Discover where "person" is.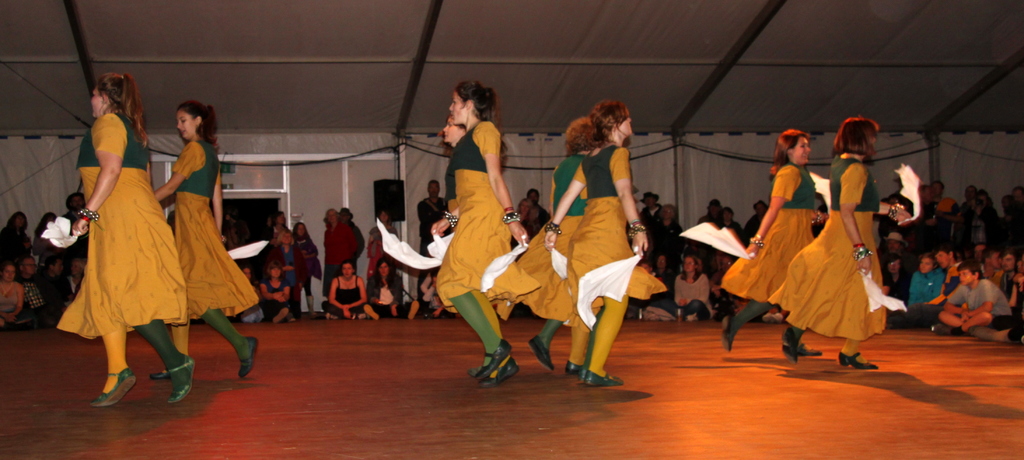
Discovered at {"left": 561, "top": 112, "right": 642, "bottom": 384}.
